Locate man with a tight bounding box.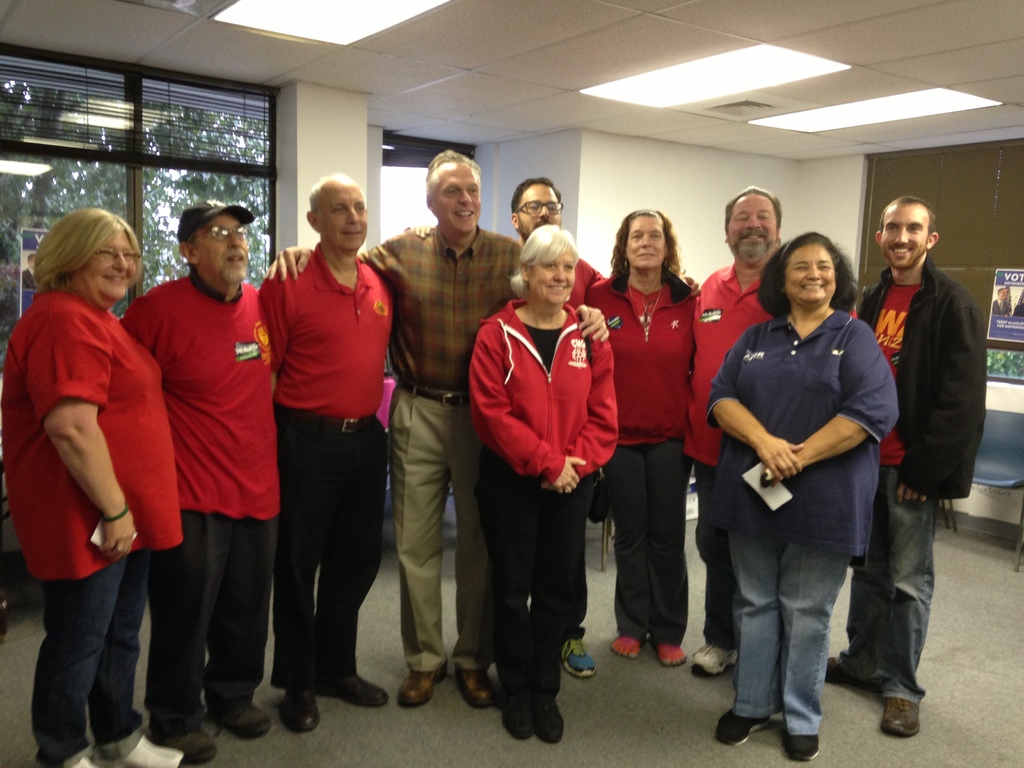
505 175 605 676.
